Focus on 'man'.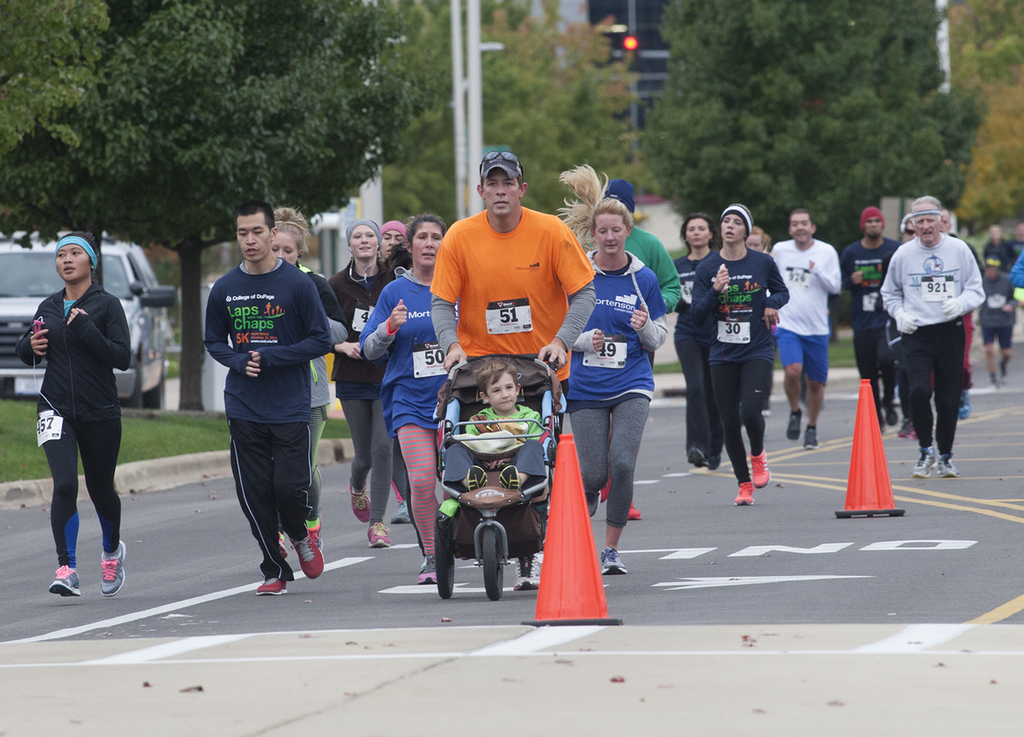
Focused at bbox(17, 236, 132, 591).
